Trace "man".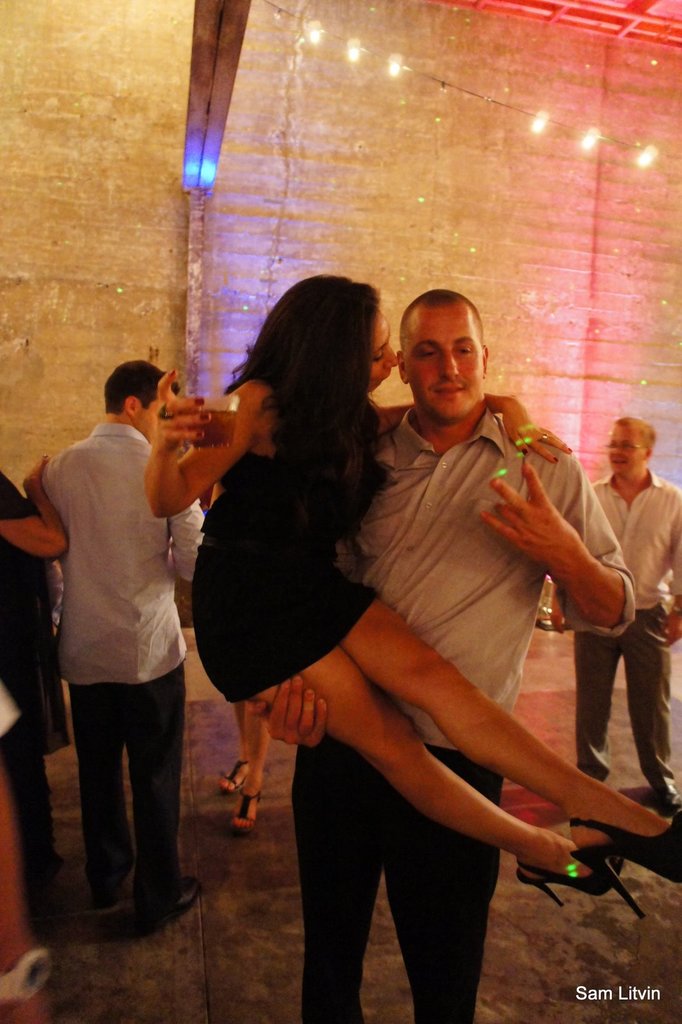
Traced to (left=547, top=413, right=681, bottom=816).
